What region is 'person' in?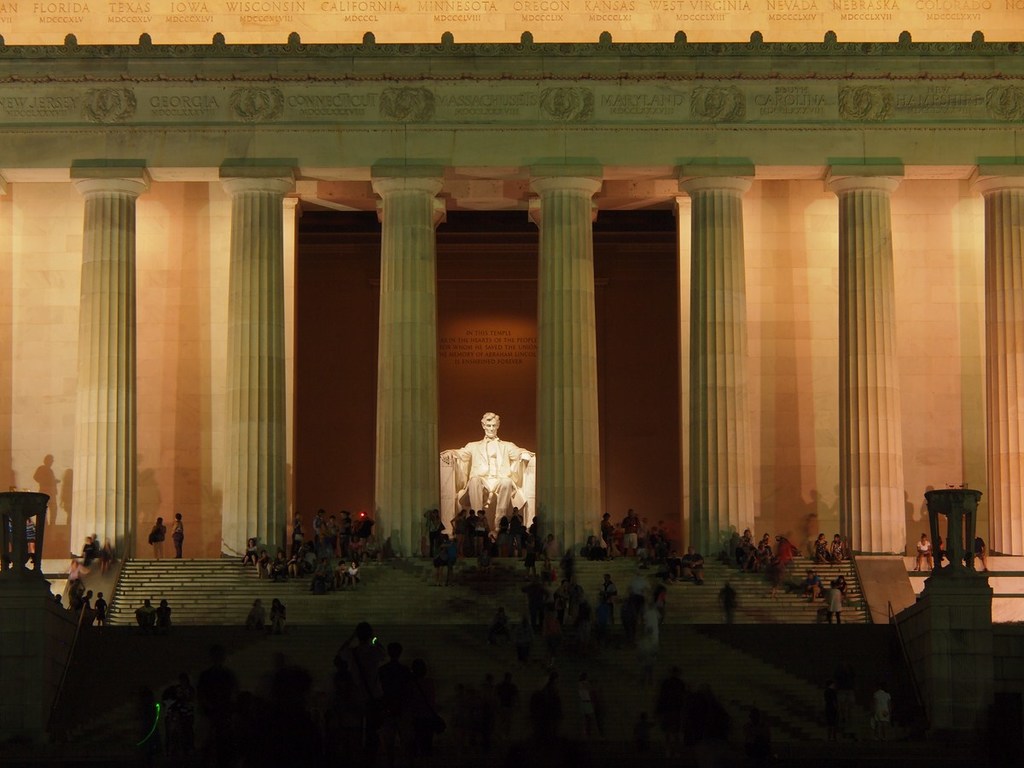
locate(243, 596, 265, 632).
